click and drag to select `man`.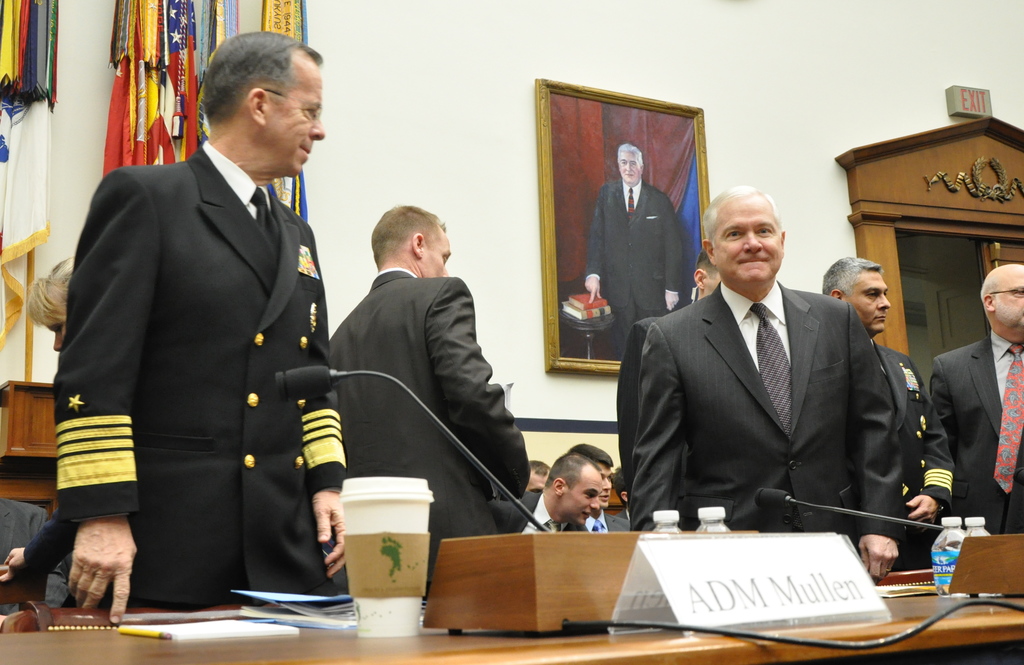
Selection: (630, 184, 902, 587).
